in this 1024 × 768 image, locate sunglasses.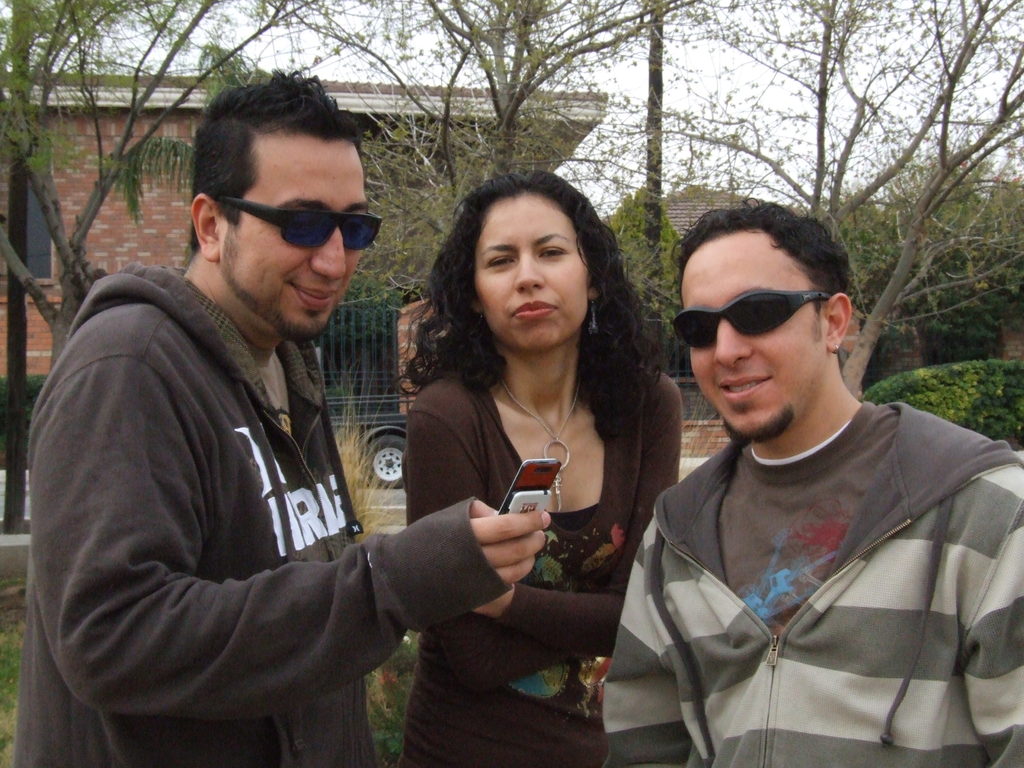
Bounding box: x1=674, y1=291, x2=830, y2=351.
